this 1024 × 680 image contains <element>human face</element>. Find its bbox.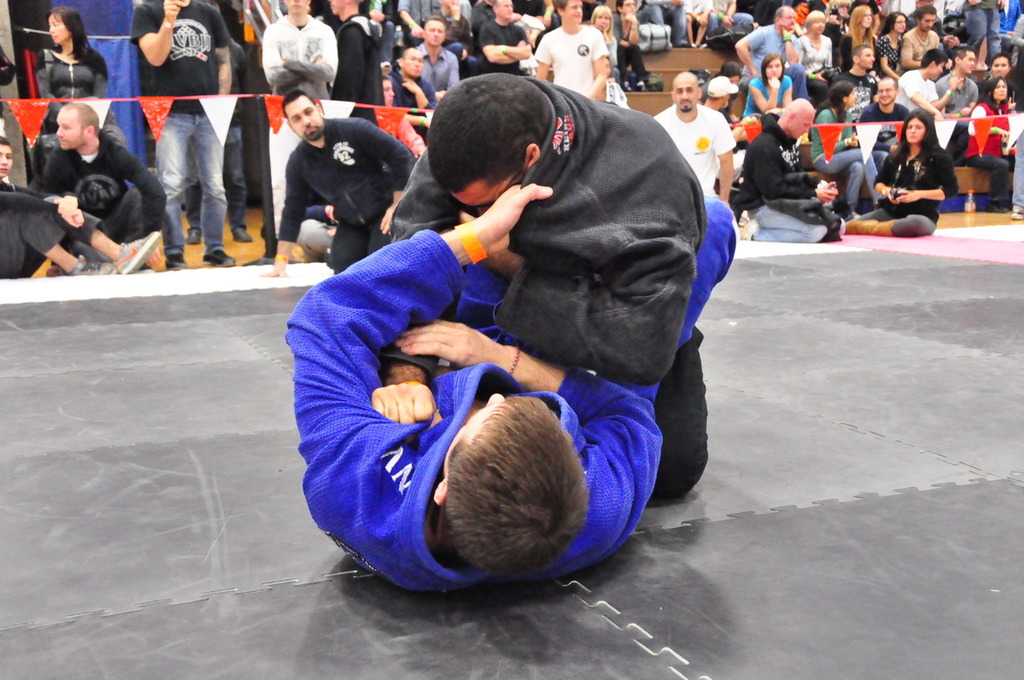
{"x1": 290, "y1": 102, "x2": 324, "y2": 145}.
